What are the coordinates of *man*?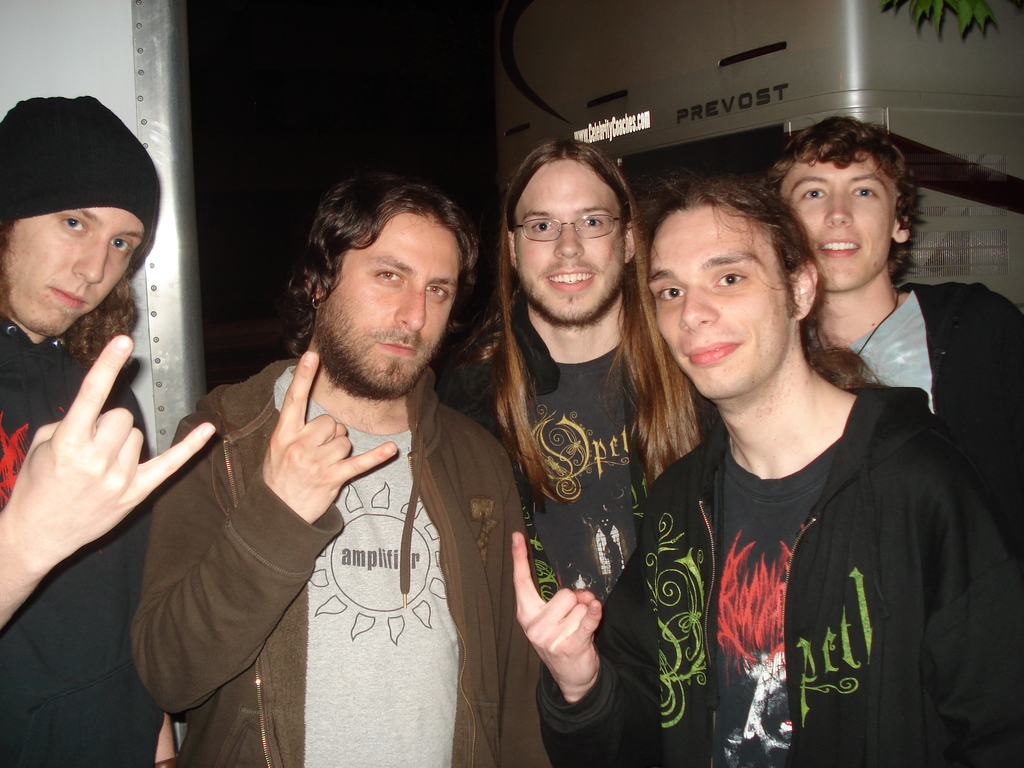
[0,88,218,767].
